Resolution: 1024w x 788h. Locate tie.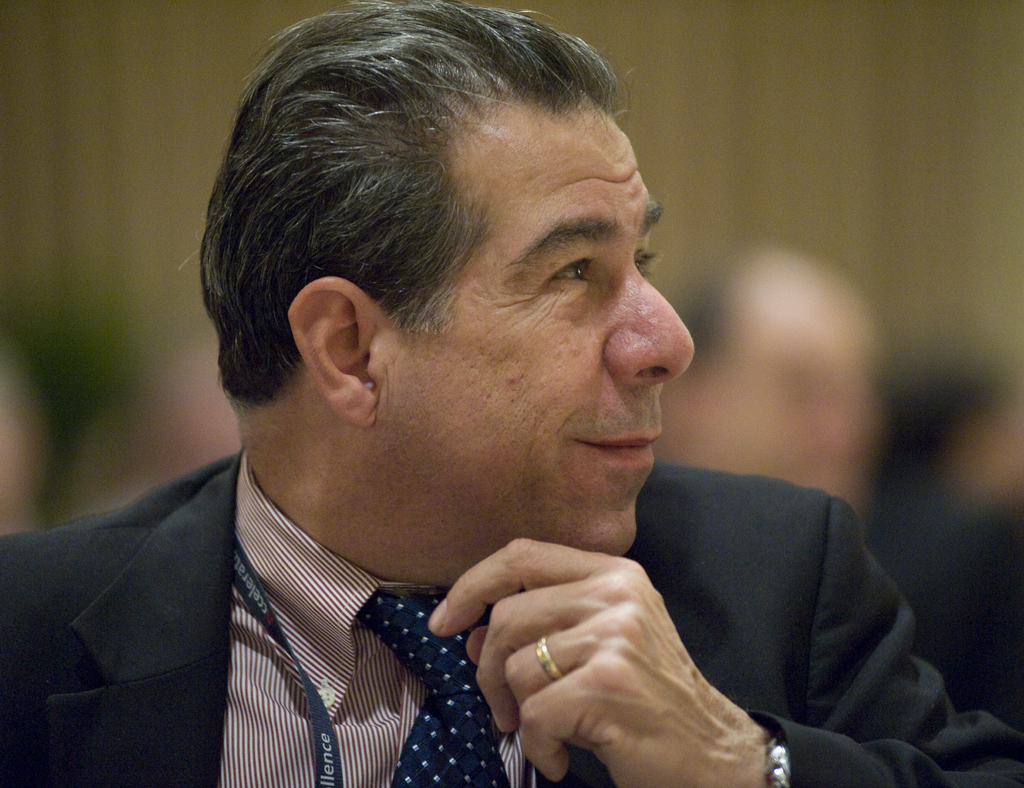
(350, 592, 506, 787).
